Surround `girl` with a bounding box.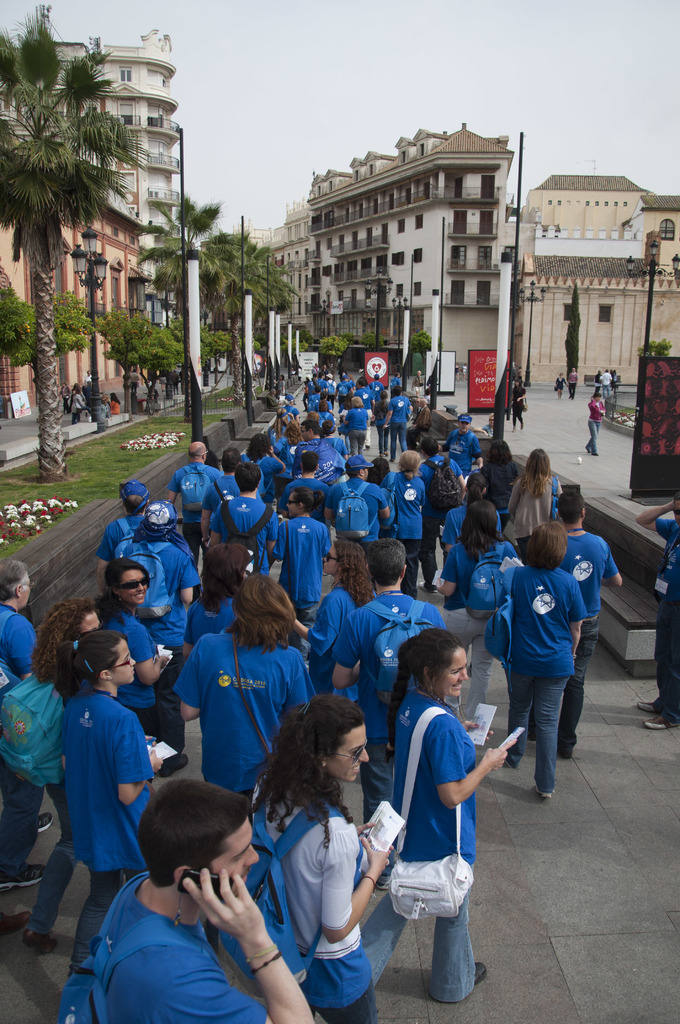
bbox=[381, 629, 508, 996].
